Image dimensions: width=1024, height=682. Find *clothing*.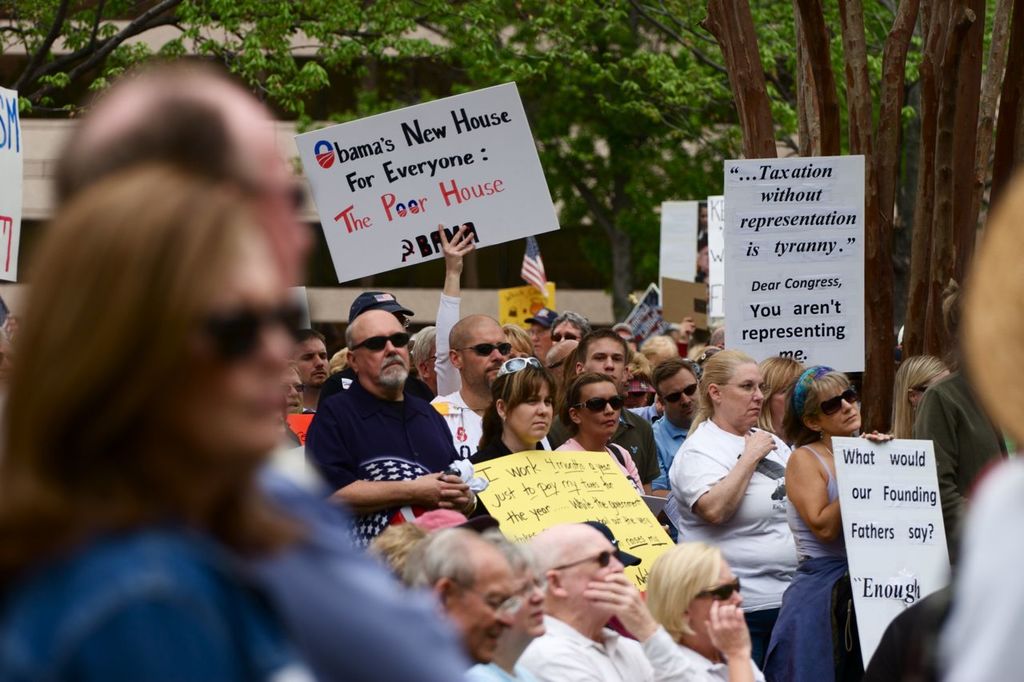
Rect(626, 379, 658, 403).
